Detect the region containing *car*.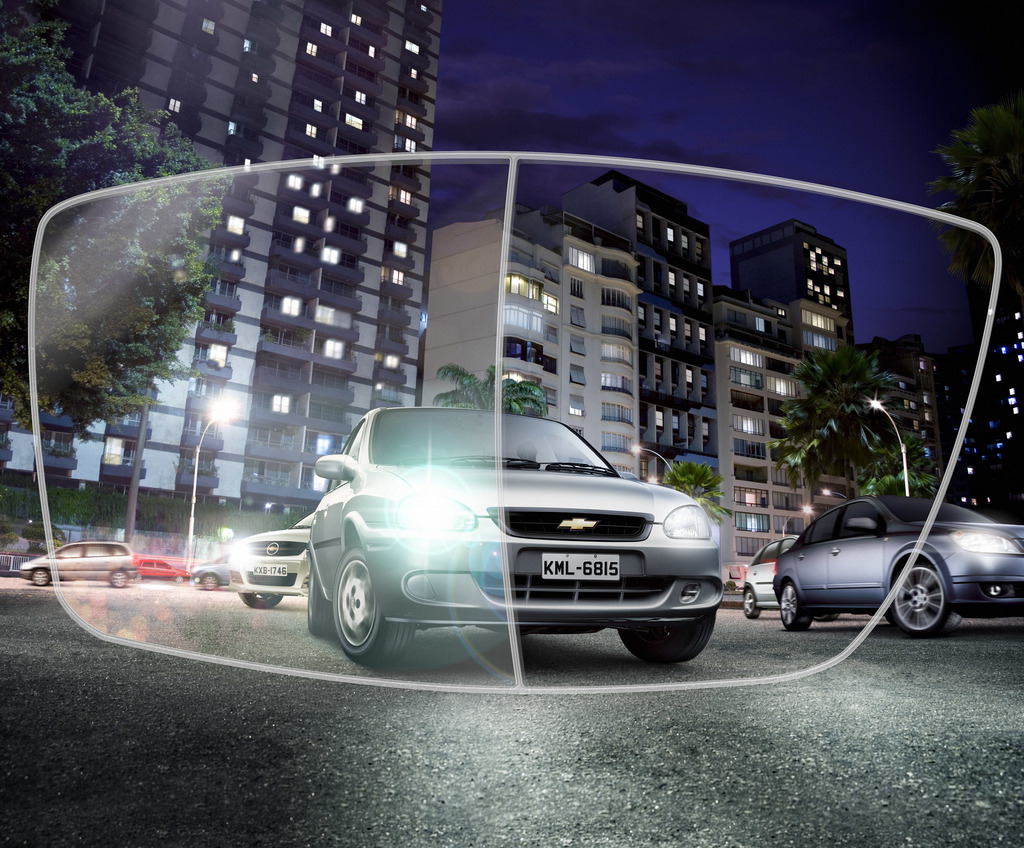
138:555:189:583.
